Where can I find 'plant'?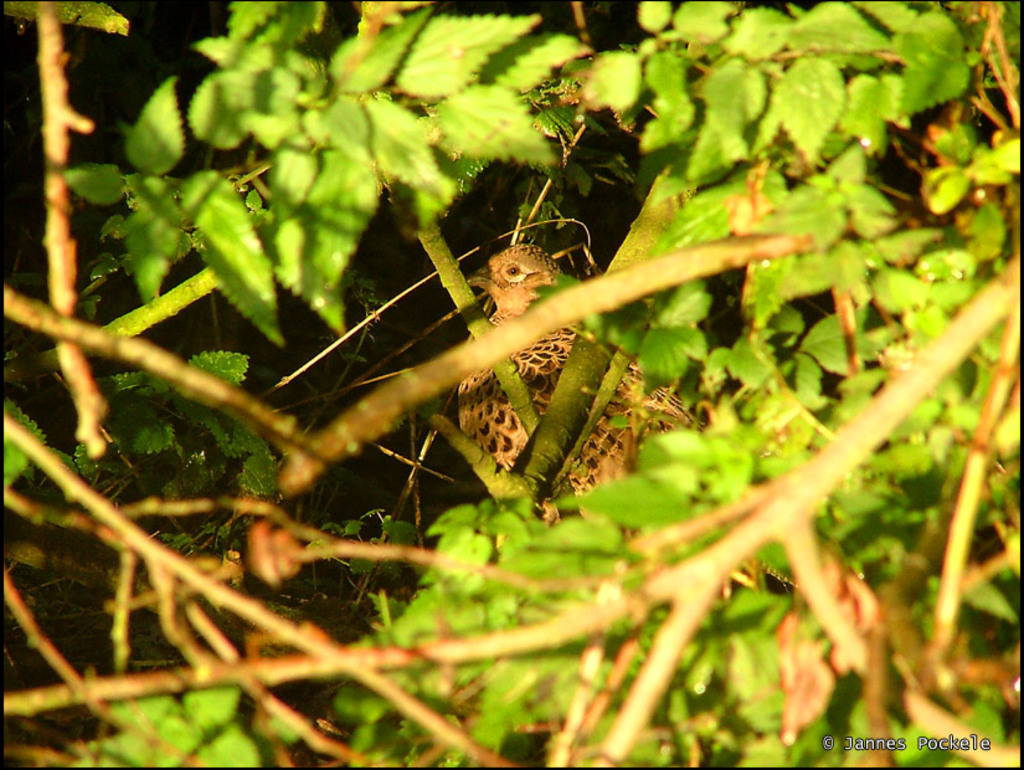
You can find it at bbox=(0, 11, 1023, 756).
